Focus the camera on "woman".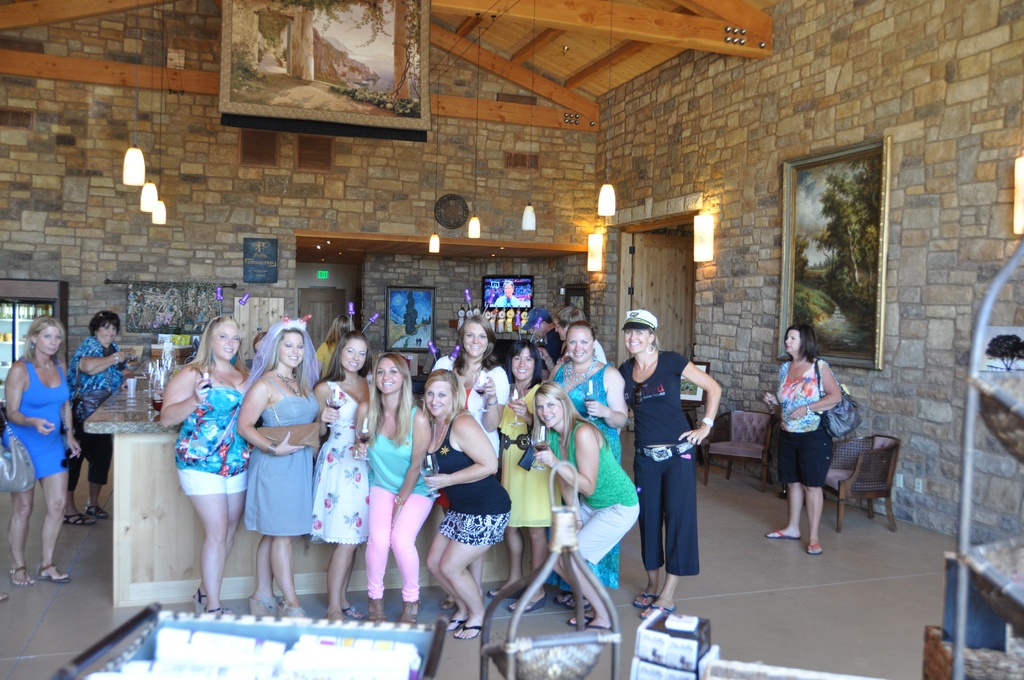
Focus region: l=542, t=320, r=628, b=610.
